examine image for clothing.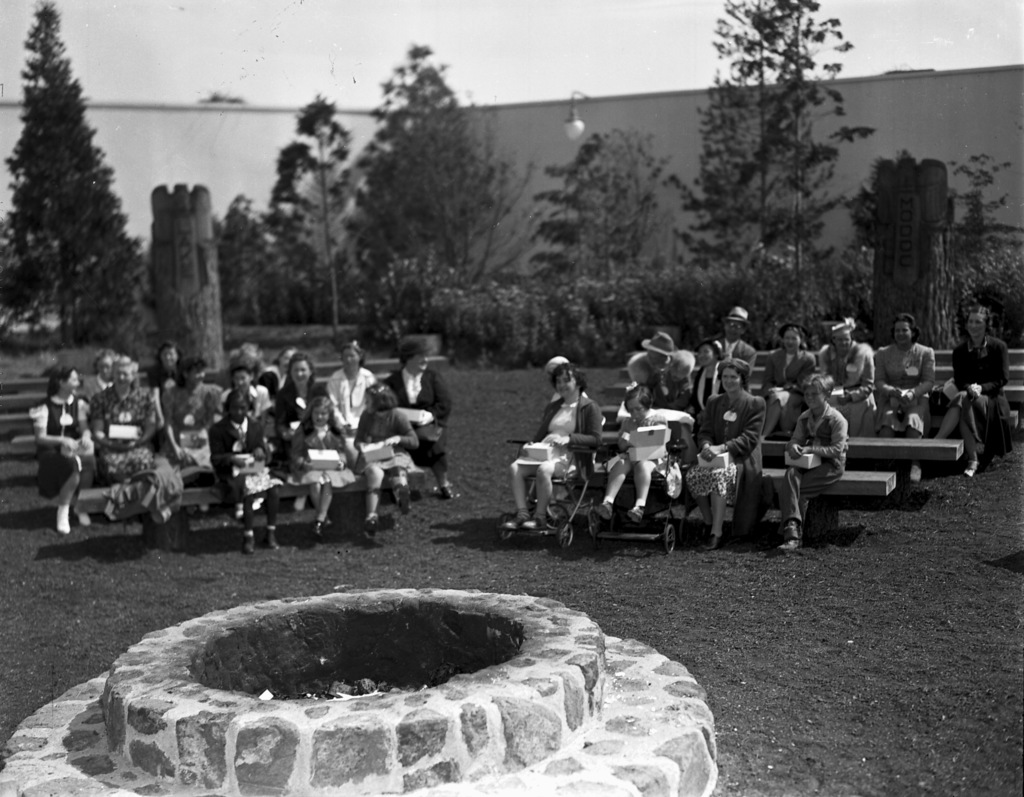
Examination result: <region>163, 381, 225, 440</region>.
